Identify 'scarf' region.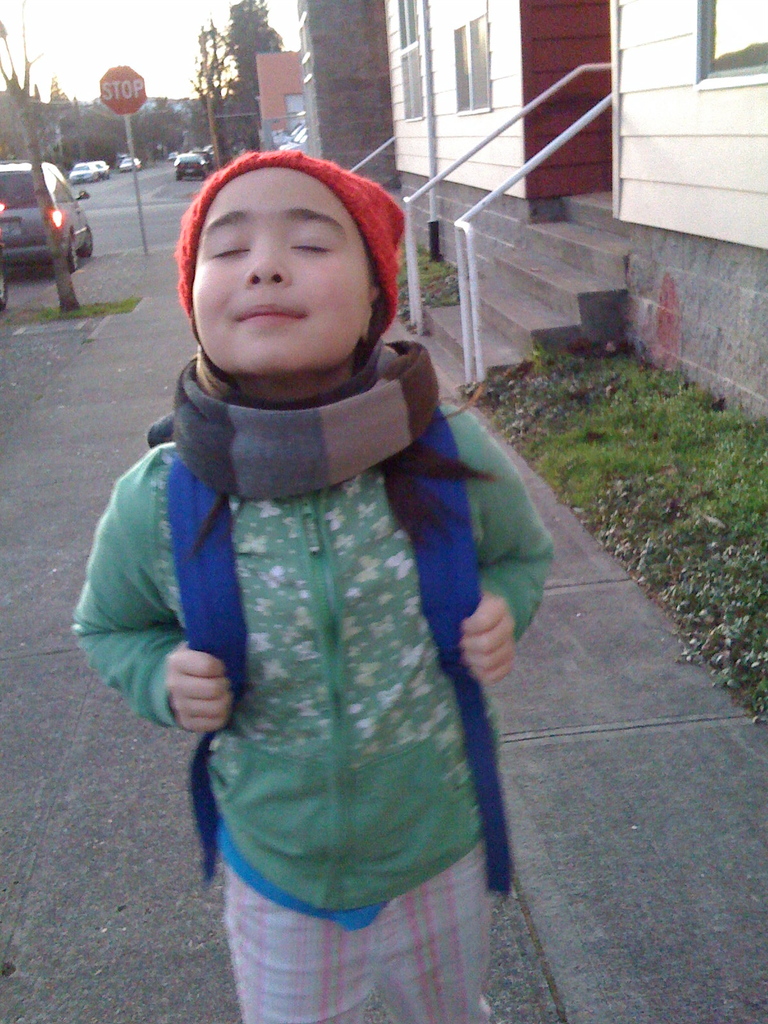
Region: Rect(170, 348, 443, 508).
